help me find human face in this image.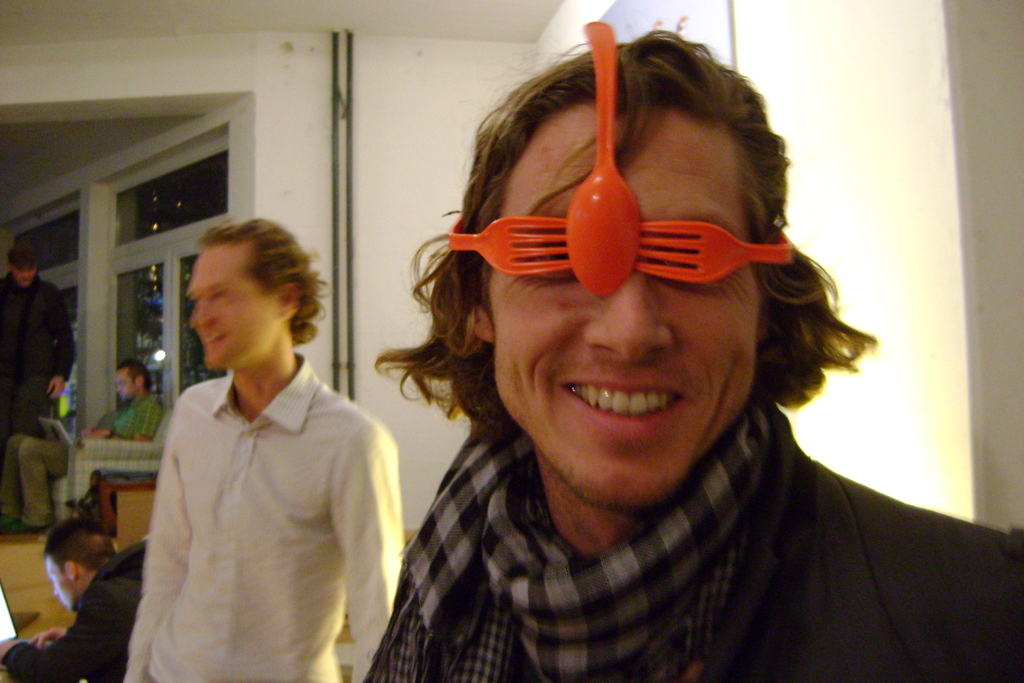
Found it: <box>116,366,140,398</box>.
